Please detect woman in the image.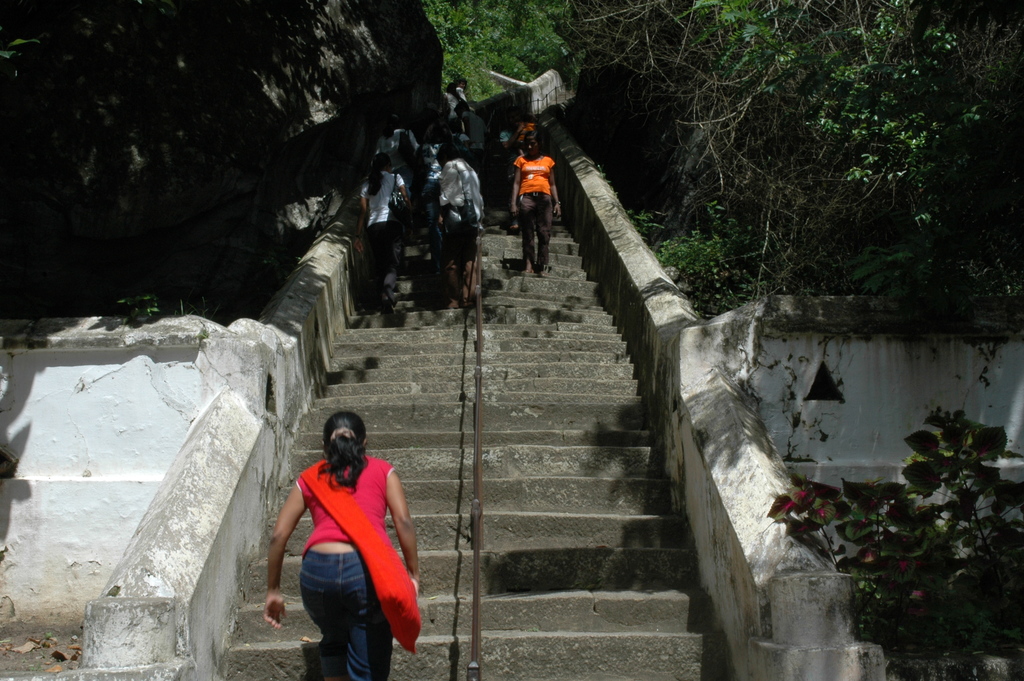
353/151/410/317.
